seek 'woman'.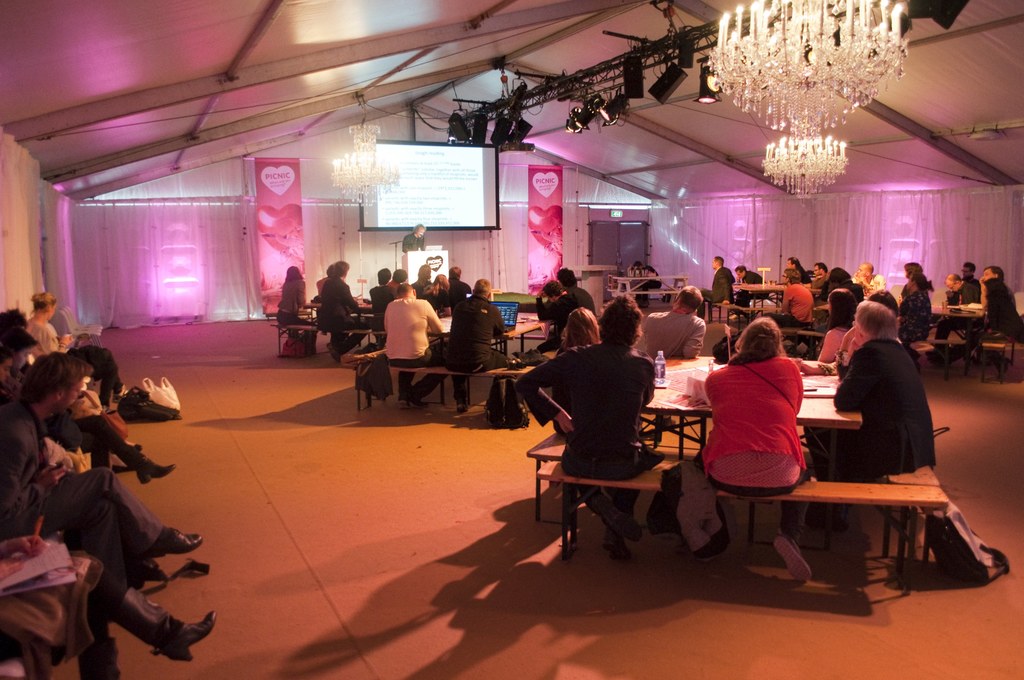
<box>816,289,858,362</box>.
